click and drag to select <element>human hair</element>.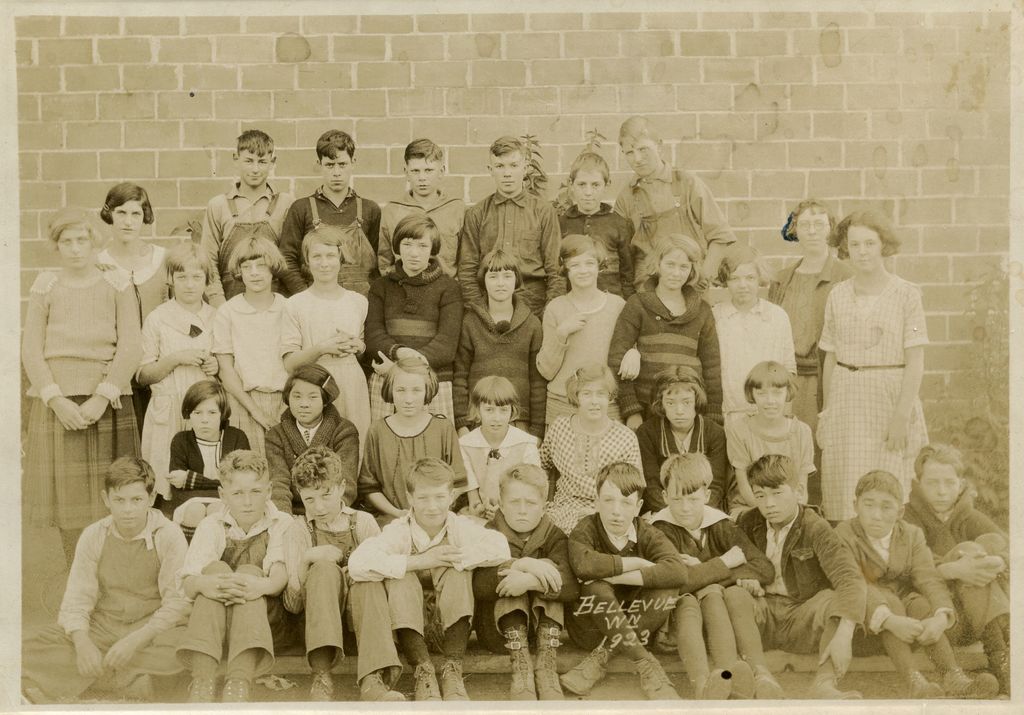
Selection: detection(216, 445, 265, 486).
